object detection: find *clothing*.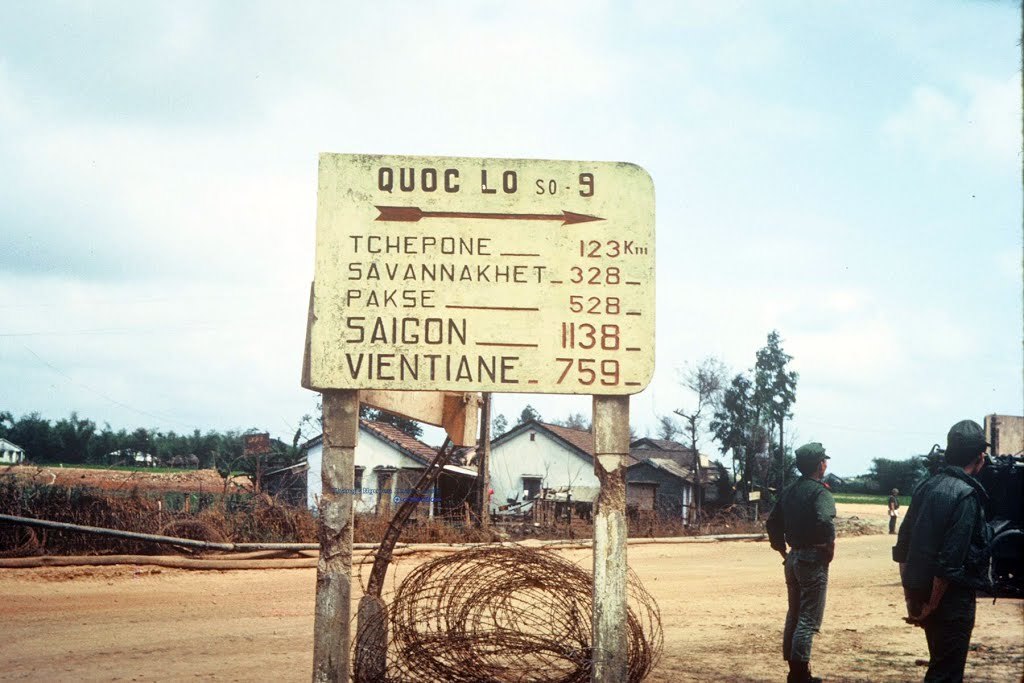
{"x1": 887, "y1": 492, "x2": 903, "y2": 537}.
